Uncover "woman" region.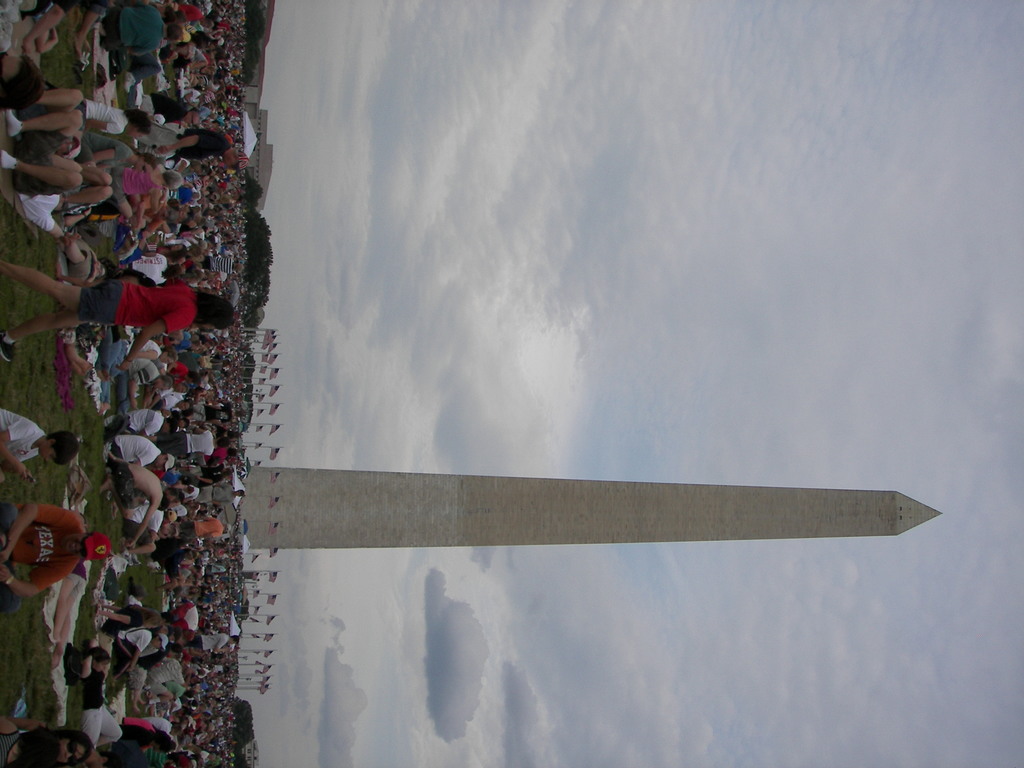
Uncovered: [x1=123, y1=714, x2=174, y2=752].
